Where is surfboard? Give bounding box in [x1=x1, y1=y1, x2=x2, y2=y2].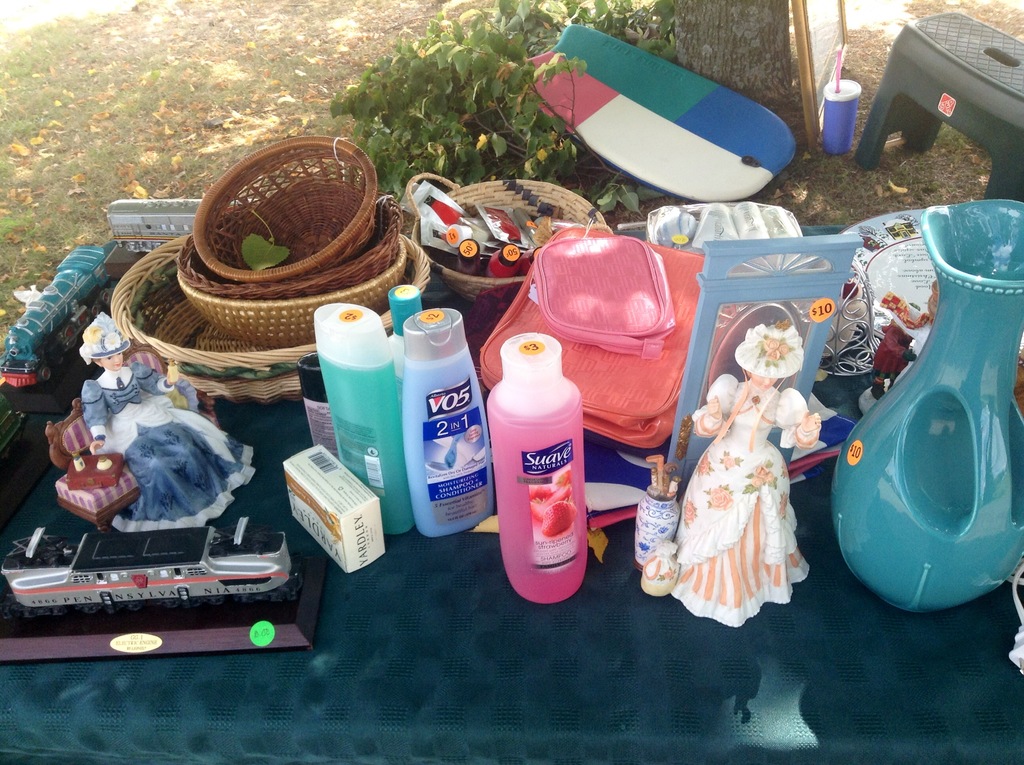
[x1=531, y1=27, x2=799, y2=202].
